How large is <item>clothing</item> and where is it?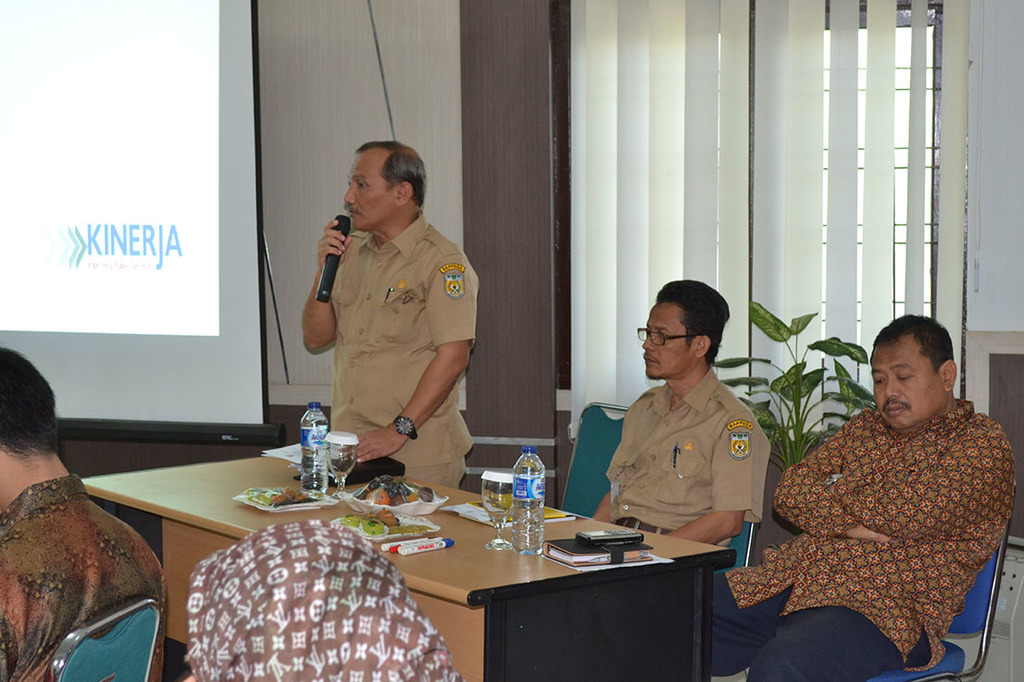
Bounding box: box(605, 362, 778, 571).
